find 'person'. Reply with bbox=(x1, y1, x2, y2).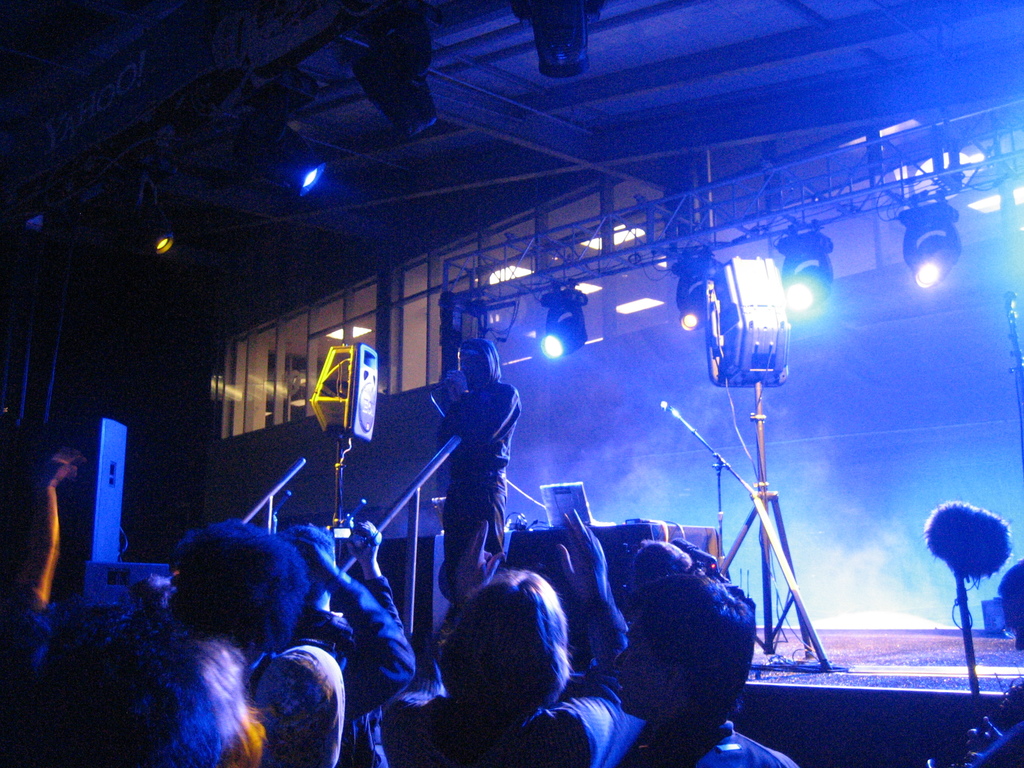
bbox=(437, 340, 526, 597).
